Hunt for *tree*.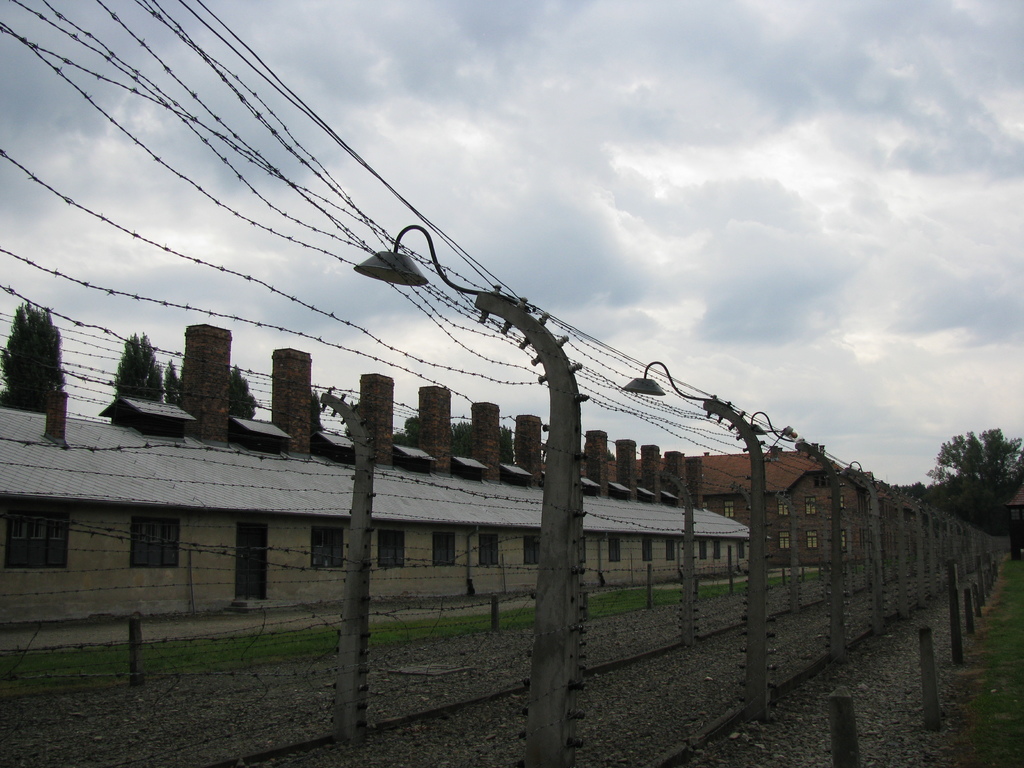
Hunted down at x1=499, y1=420, x2=520, y2=474.
